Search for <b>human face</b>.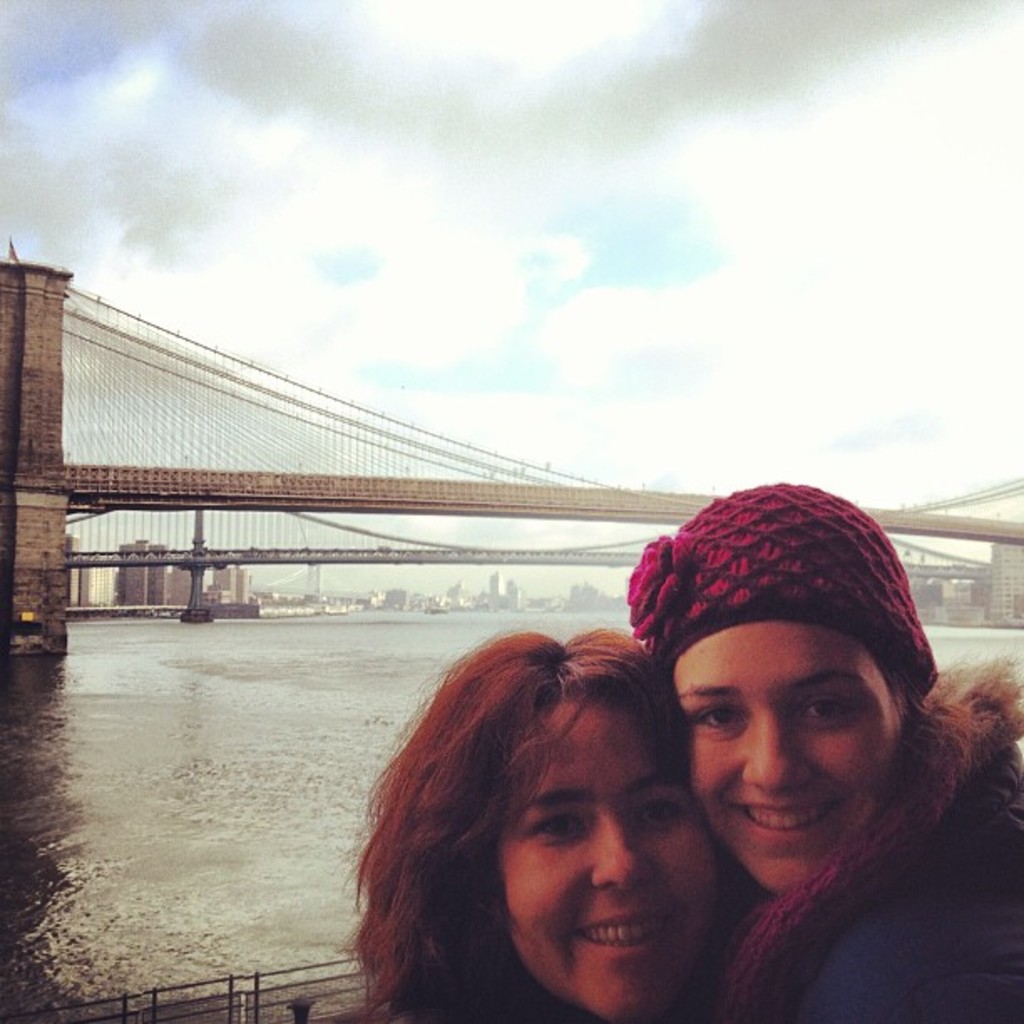
Found at region(673, 617, 904, 895).
